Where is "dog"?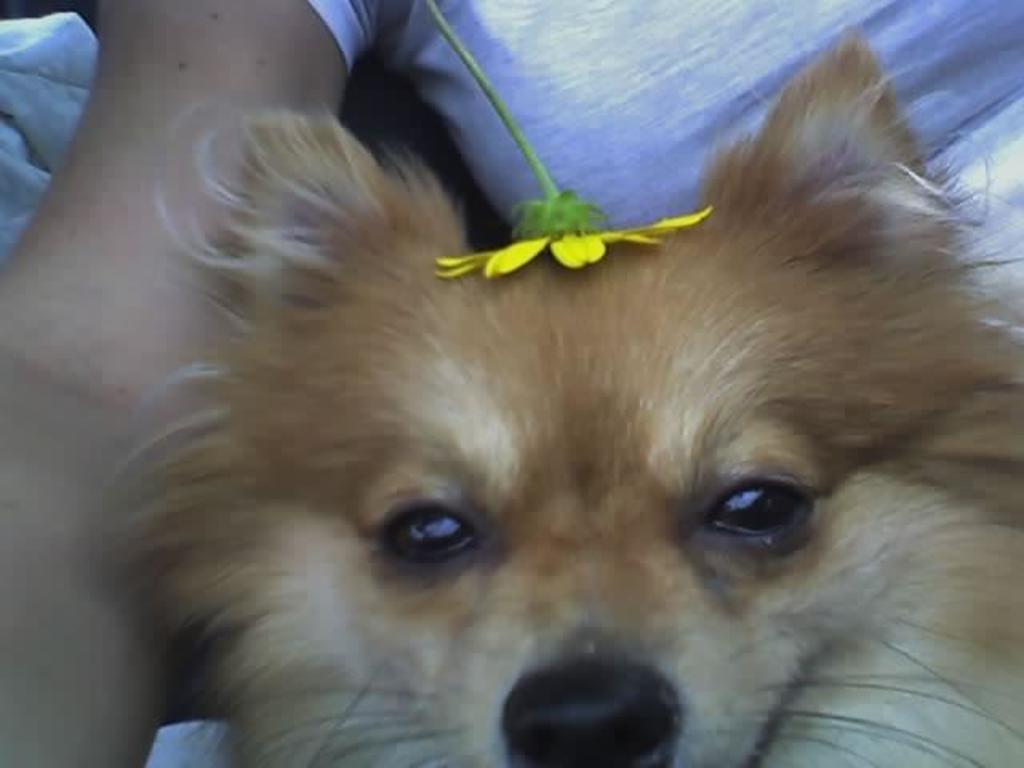
(x1=109, y1=24, x2=1022, y2=766).
